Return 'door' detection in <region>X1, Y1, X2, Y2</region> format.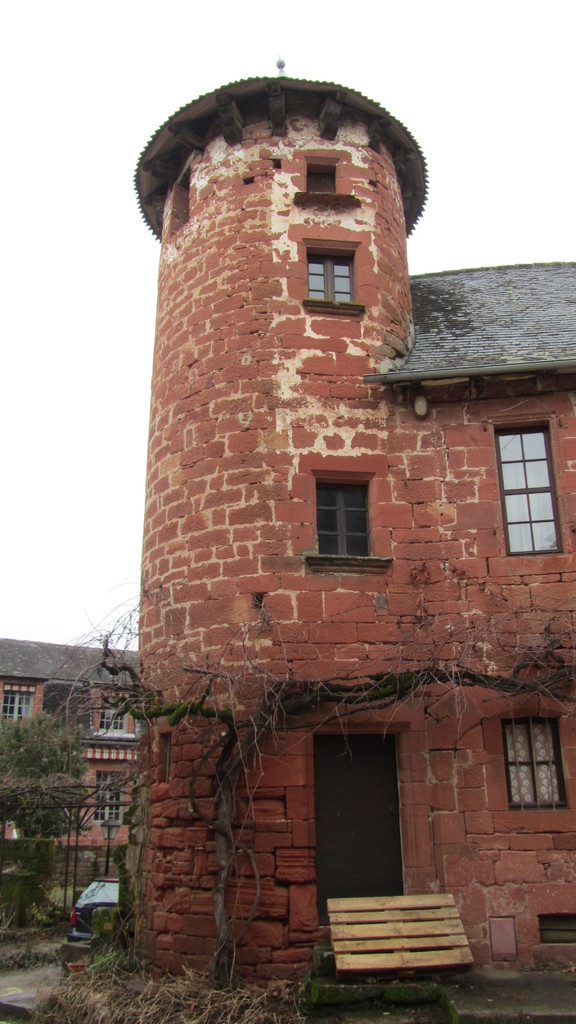
<region>313, 739, 404, 904</region>.
